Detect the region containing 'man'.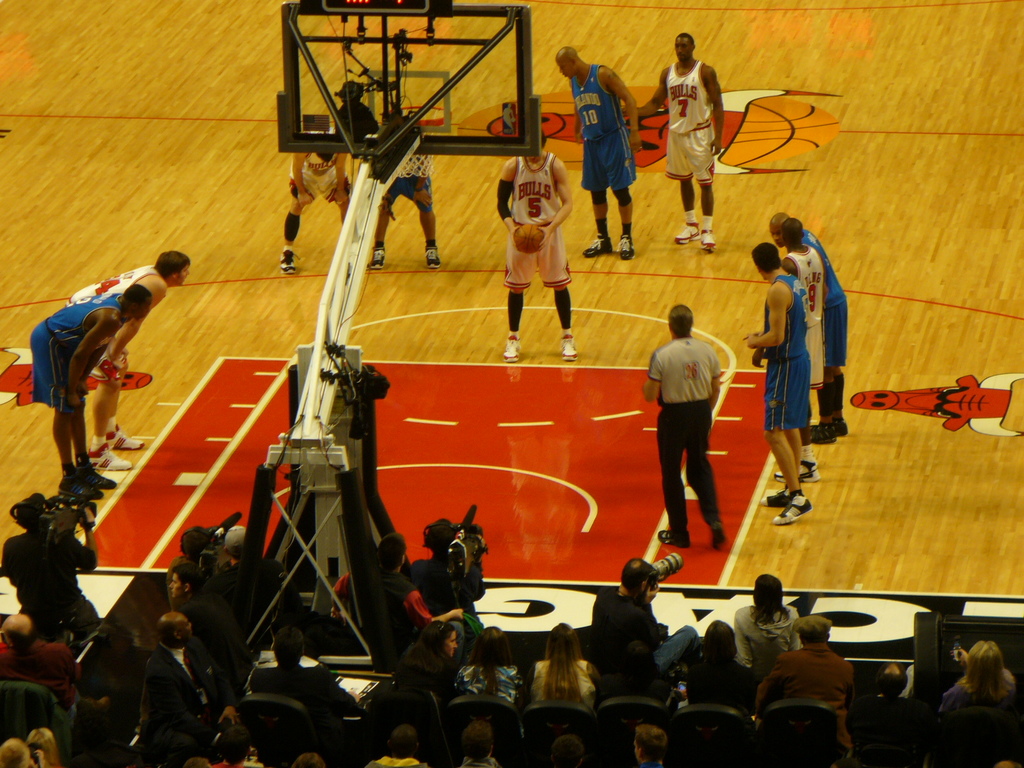
x1=553, y1=45, x2=639, y2=259.
